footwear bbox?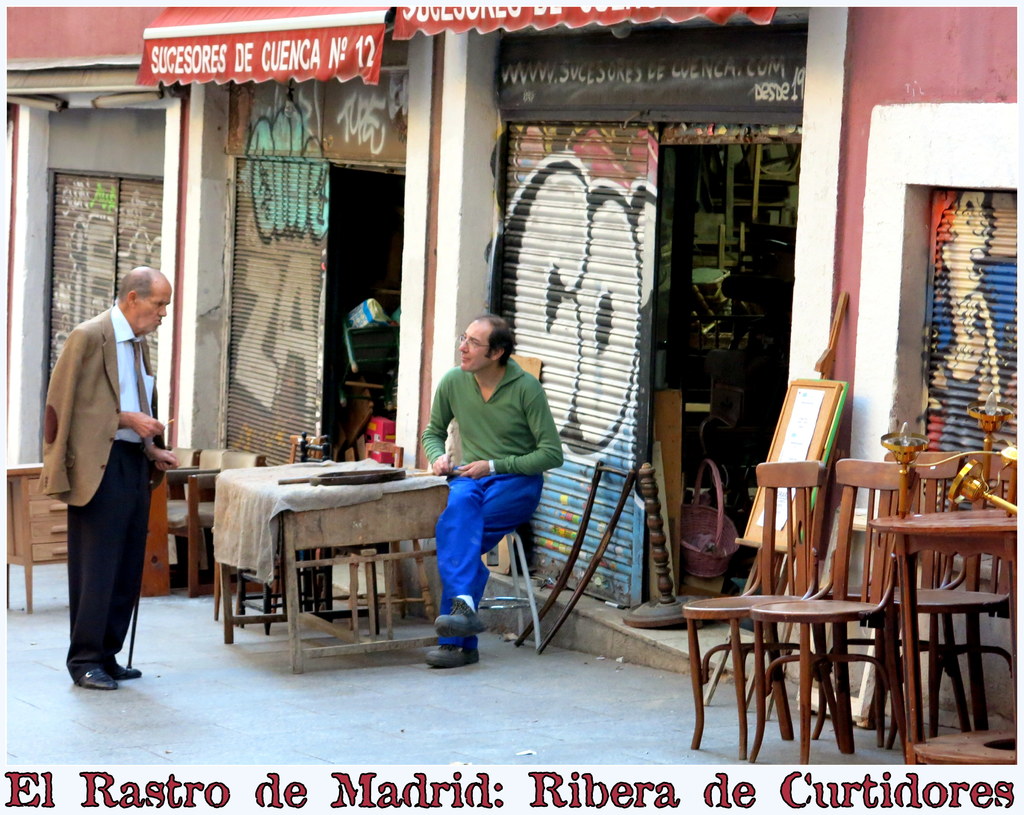
<box>108,662,141,679</box>
